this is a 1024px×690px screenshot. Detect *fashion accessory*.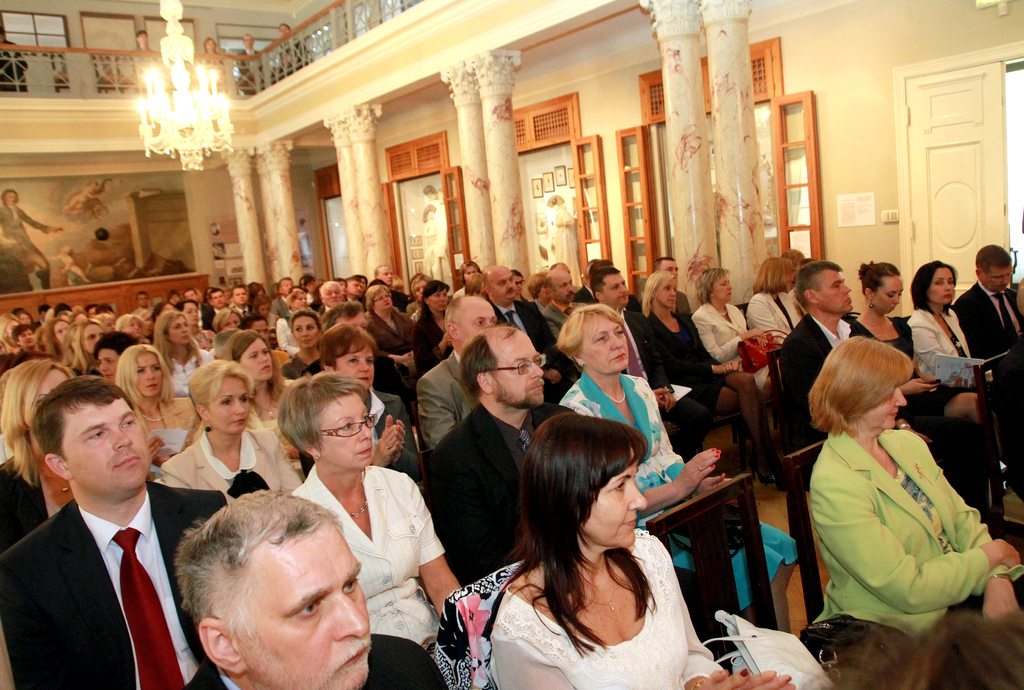
x1=752 y1=456 x2=777 y2=484.
